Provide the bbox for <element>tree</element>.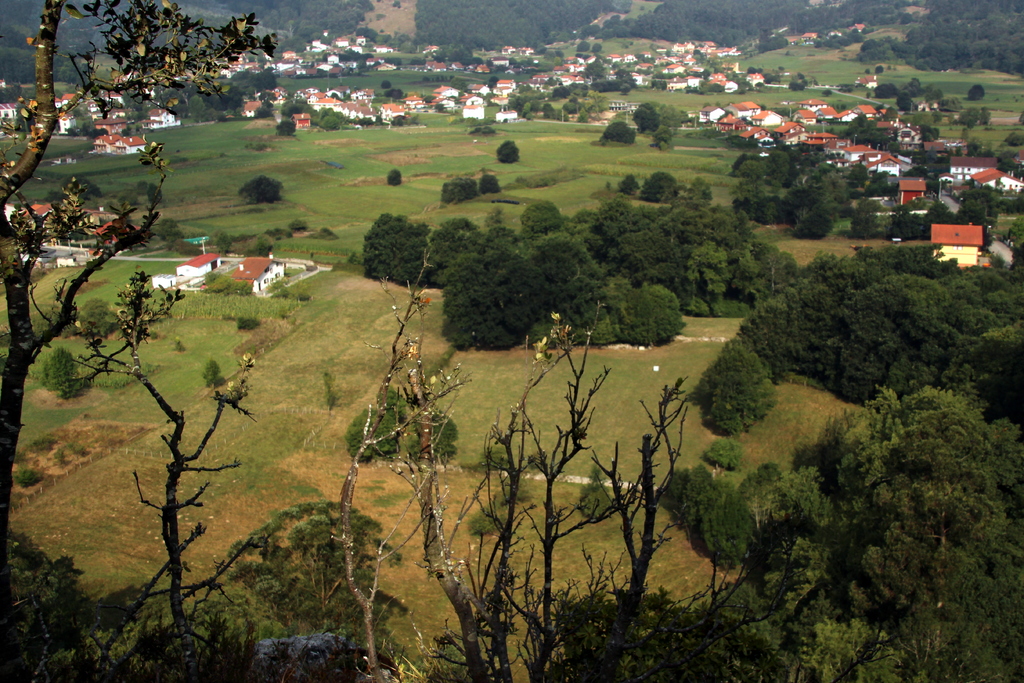
{"left": 871, "top": 83, "right": 897, "bottom": 98}.
